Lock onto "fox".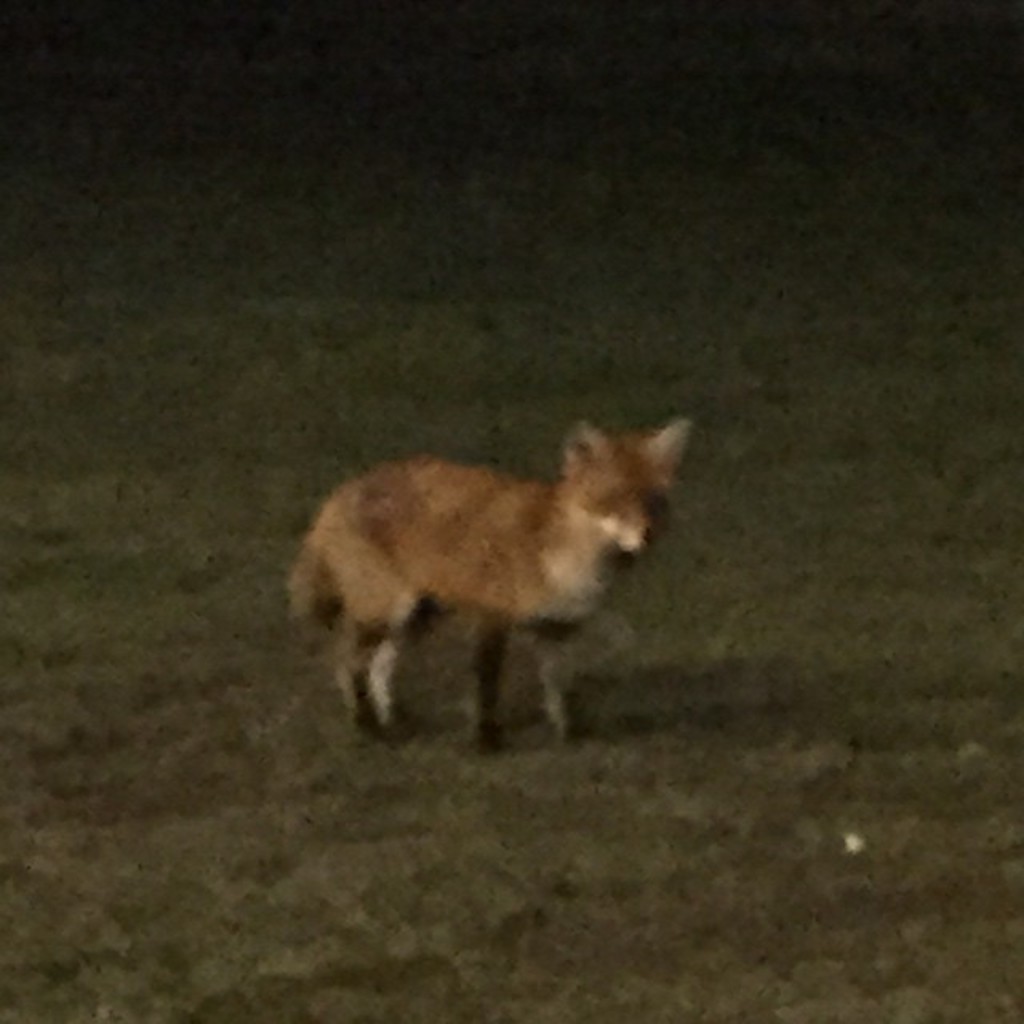
Locked: detection(294, 406, 702, 765).
